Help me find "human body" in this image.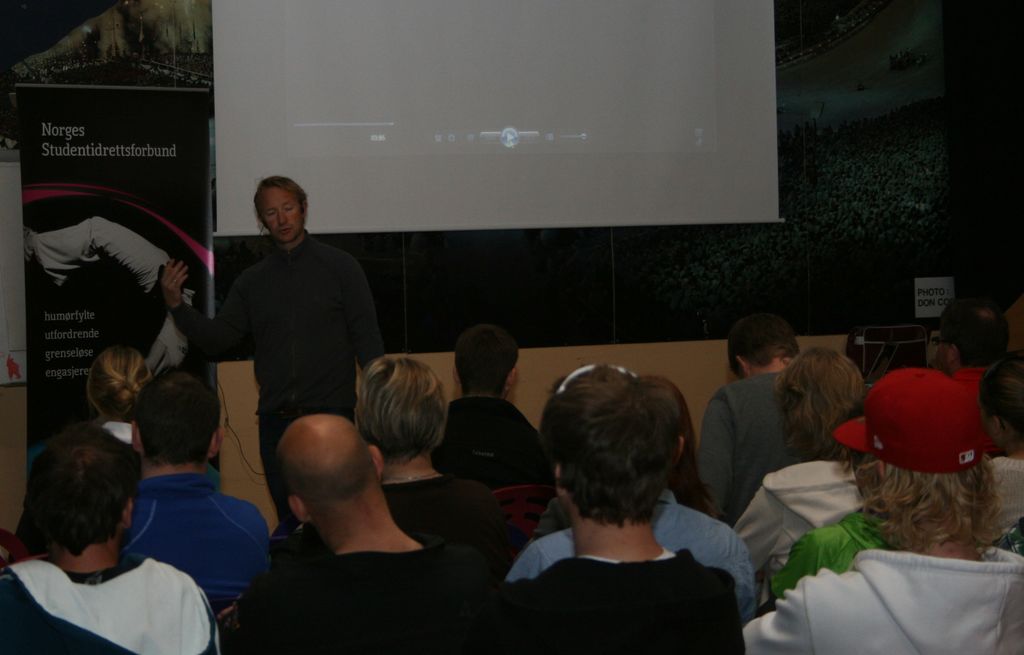
Found it: {"left": 777, "top": 372, "right": 983, "bottom": 602}.
